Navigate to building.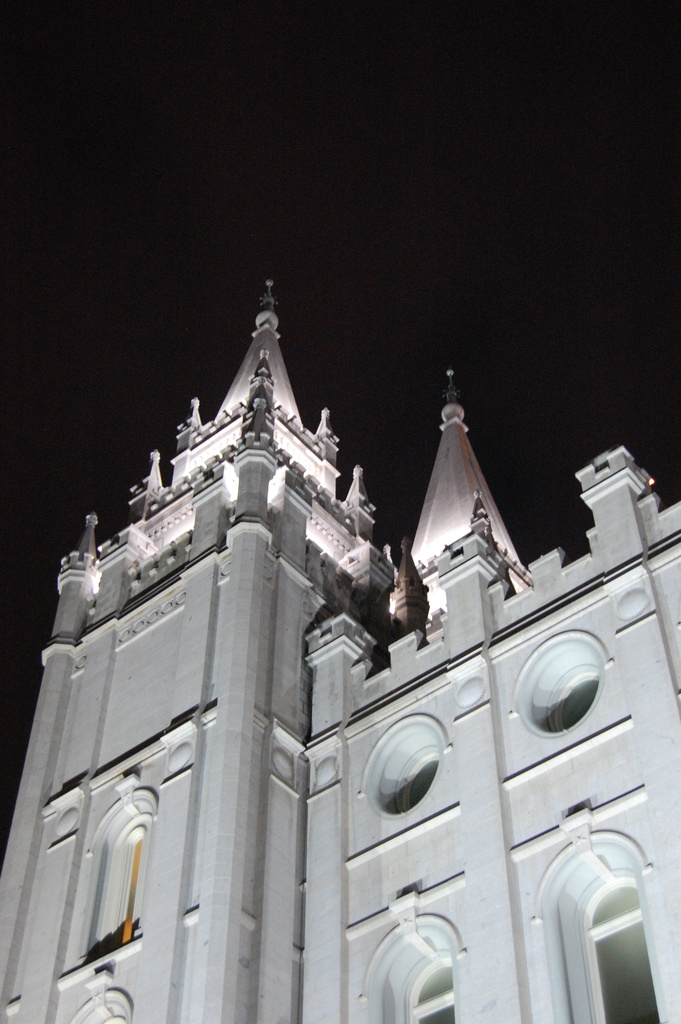
Navigation target: (x1=0, y1=276, x2=680, y2=1023).
